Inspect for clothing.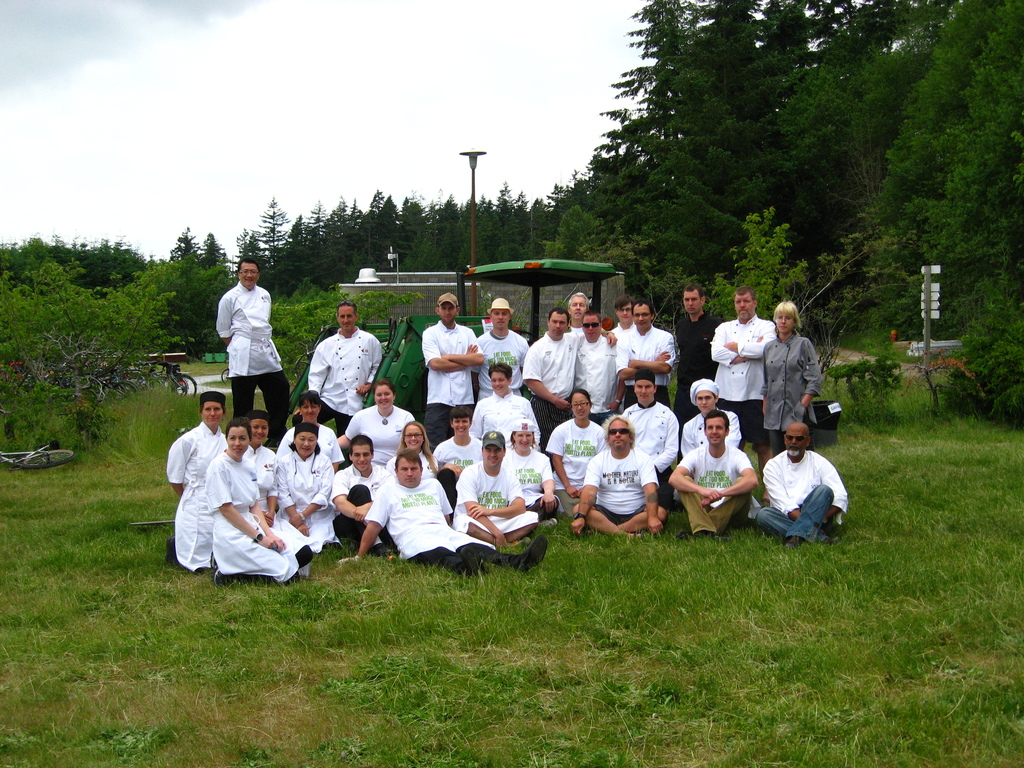
Inspection: region(205, 286, 287, 435).
